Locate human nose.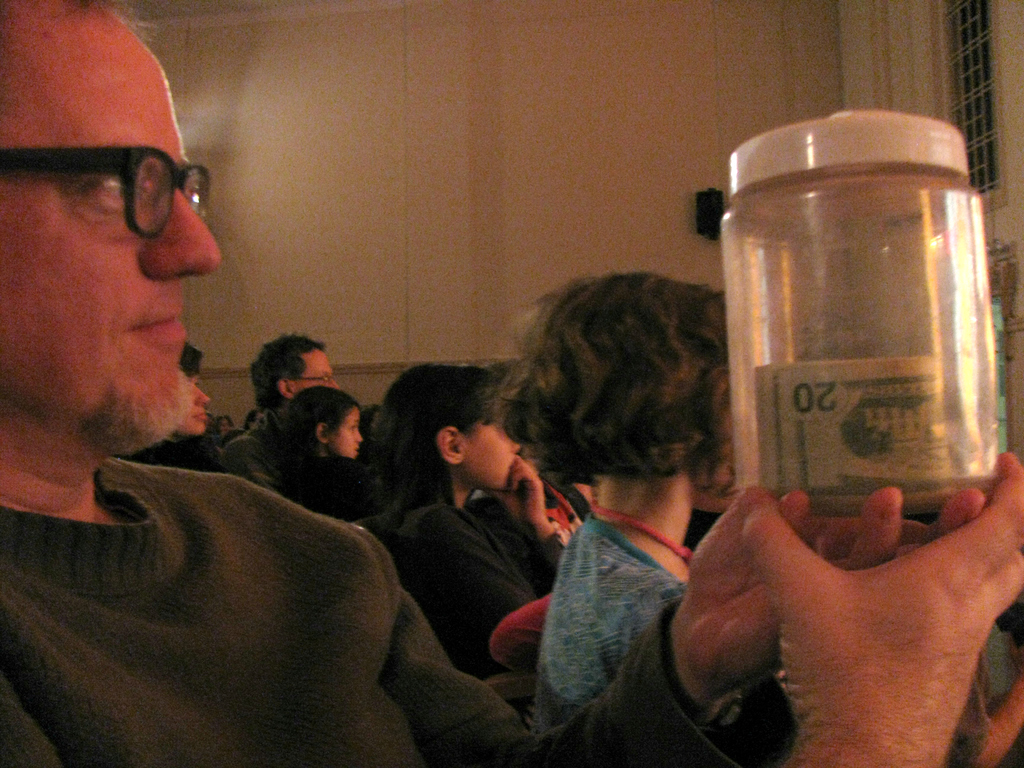
Bounding box: BBox(194, 383, 211, 407).
